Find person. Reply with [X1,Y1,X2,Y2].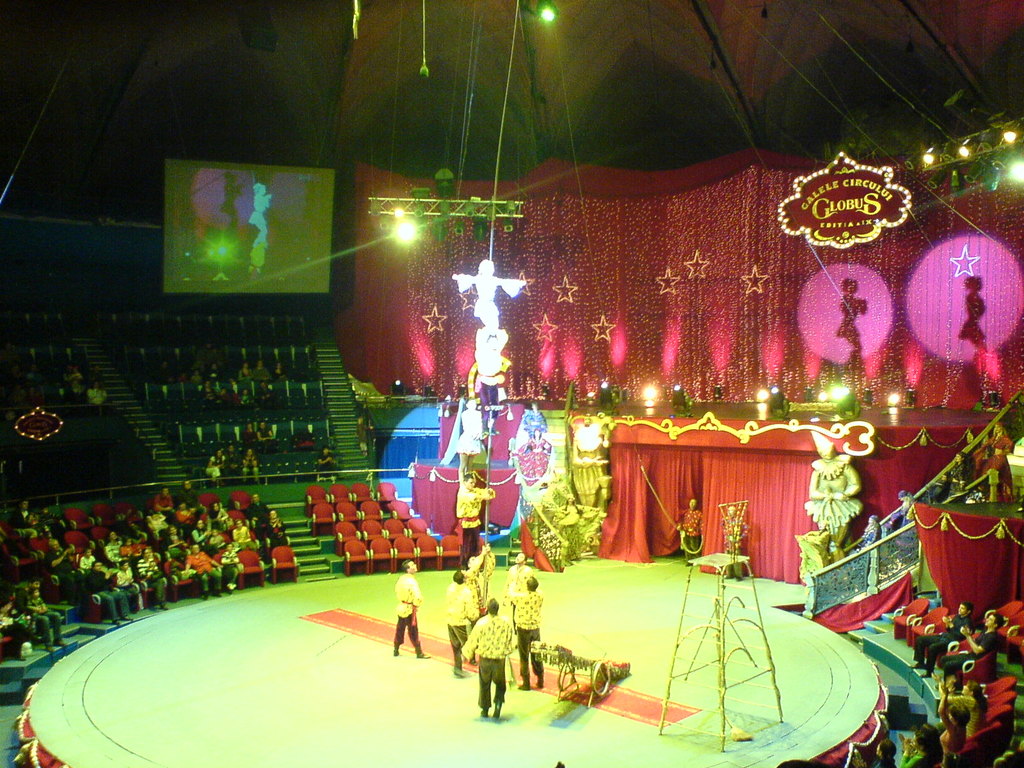
[88,365,104,388].
